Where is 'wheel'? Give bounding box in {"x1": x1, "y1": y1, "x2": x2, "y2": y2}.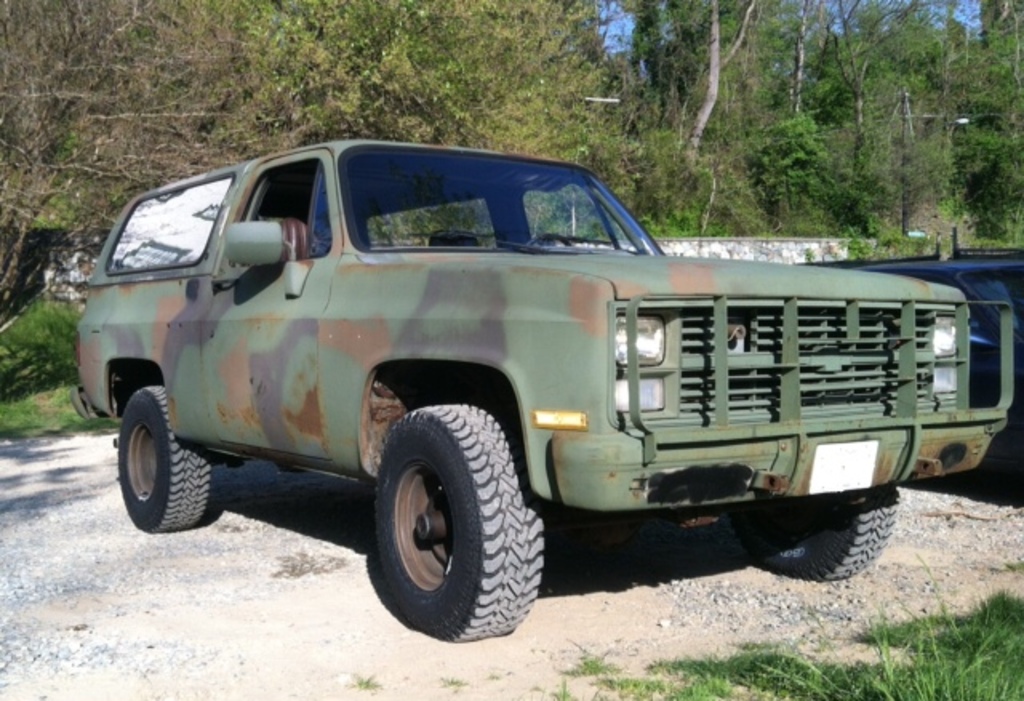
{"x1": 117, "y1": 383, "x2": 210, "y2": 535}.
